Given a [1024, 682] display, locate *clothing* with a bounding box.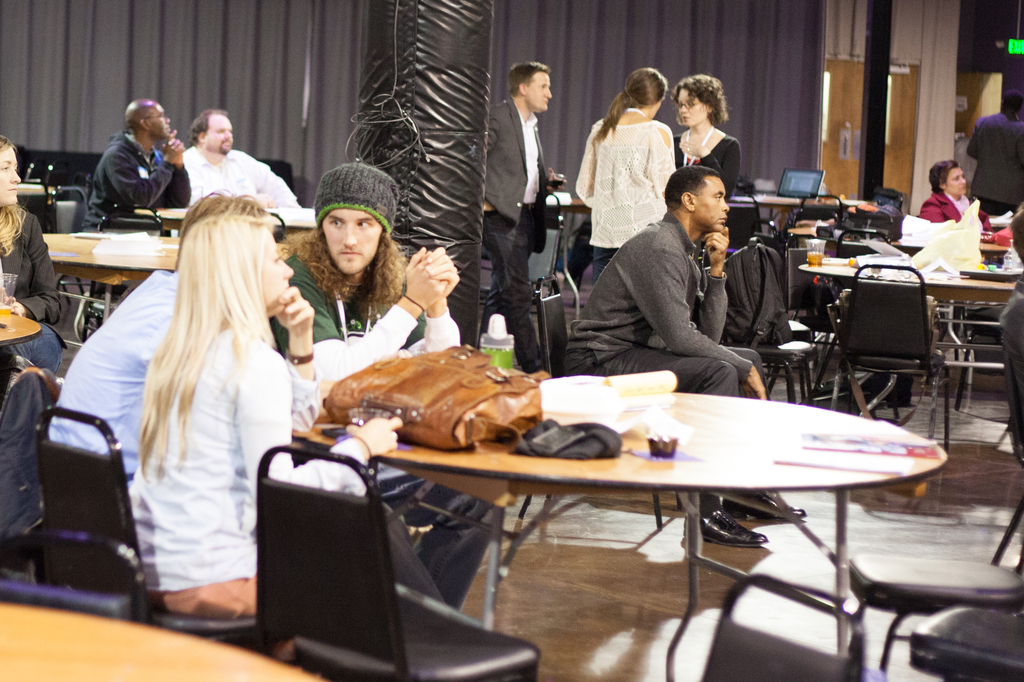
Located: 669,126,742,218.
